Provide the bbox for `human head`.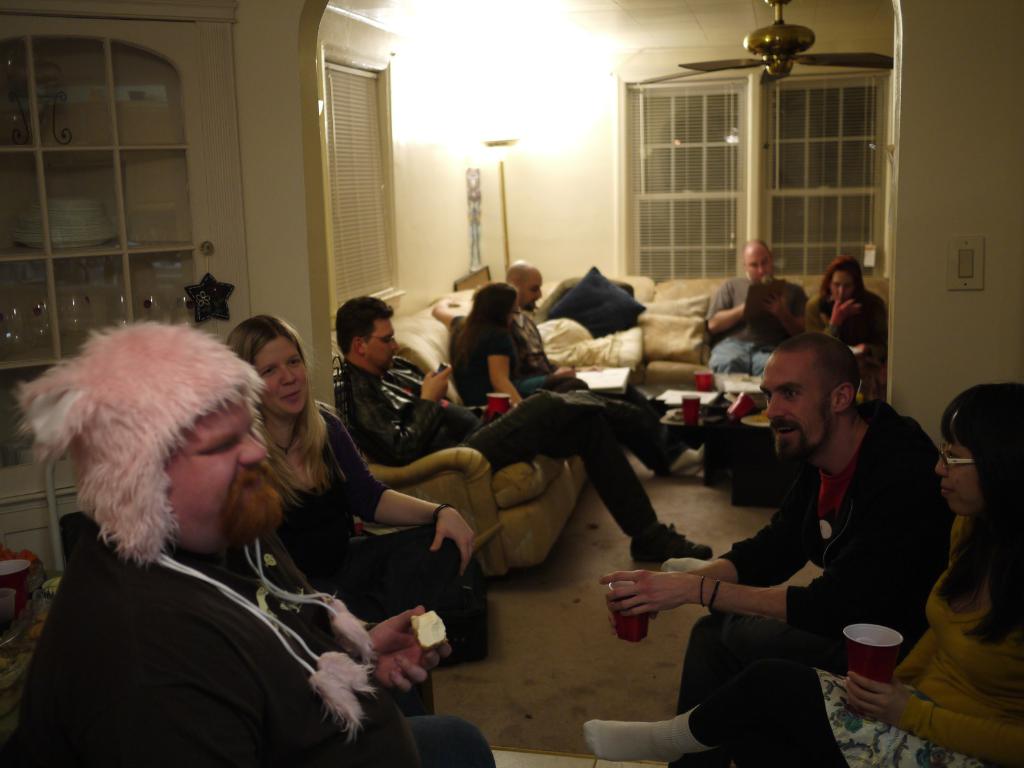
region(507, 261, 544, 310).
